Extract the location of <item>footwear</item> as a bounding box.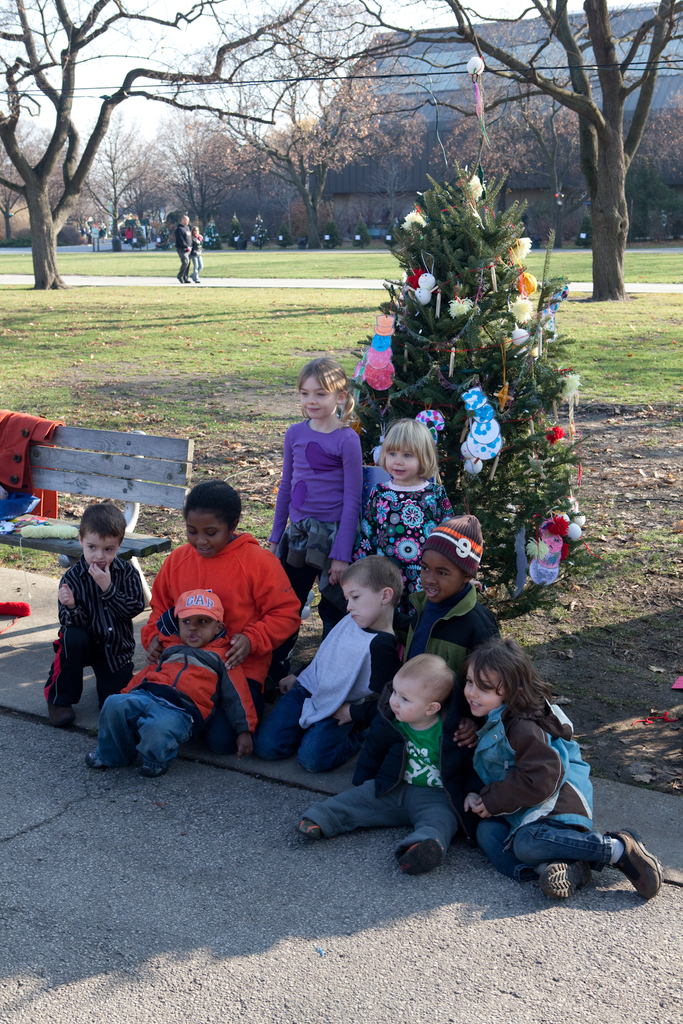
537,861,596,900.
